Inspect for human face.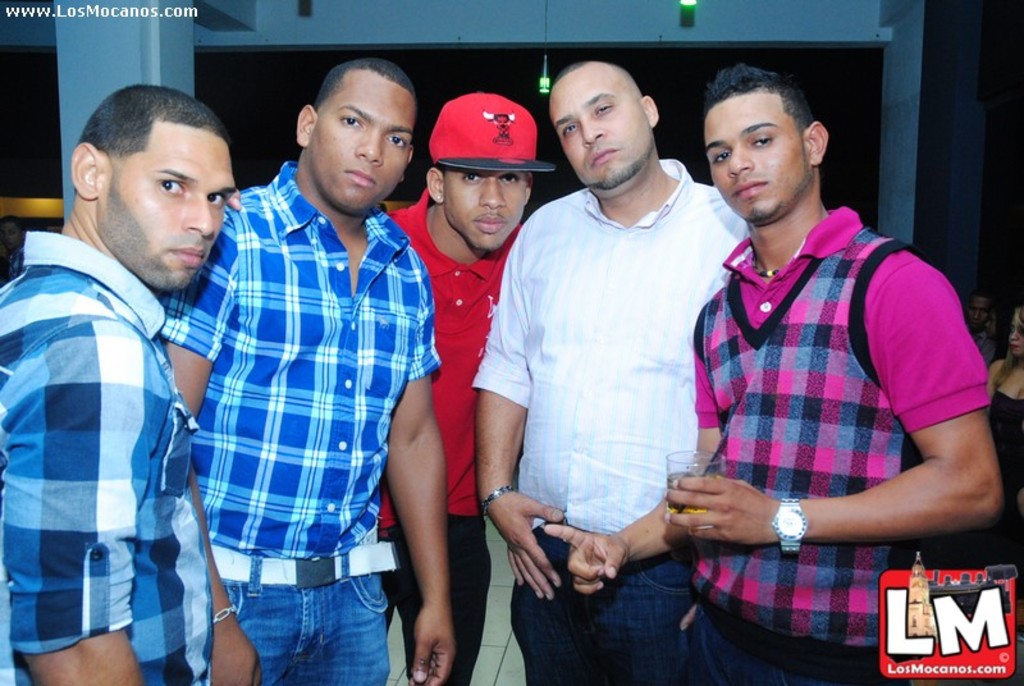
Inspection: crop(707, 92, 805, 219).
